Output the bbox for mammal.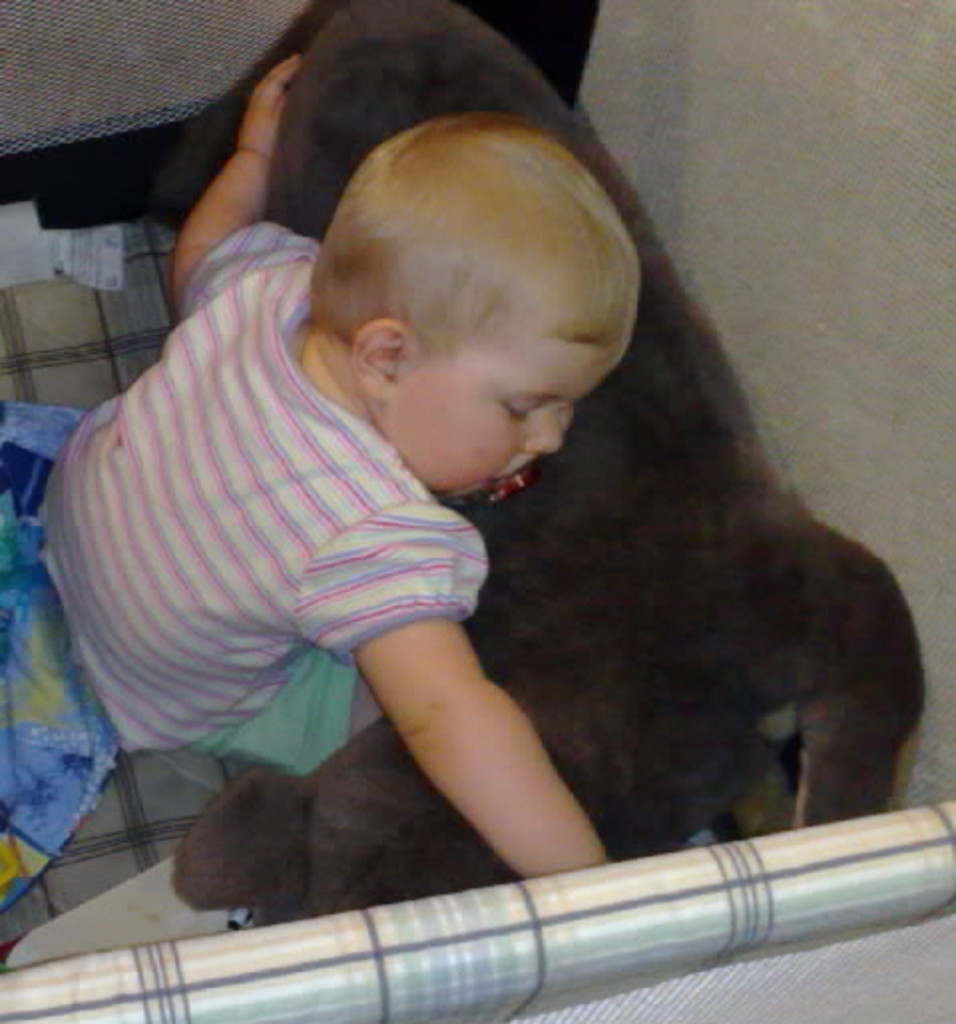
{"left": 173, "top": 0, "right": 932, "bottom": 922}.
